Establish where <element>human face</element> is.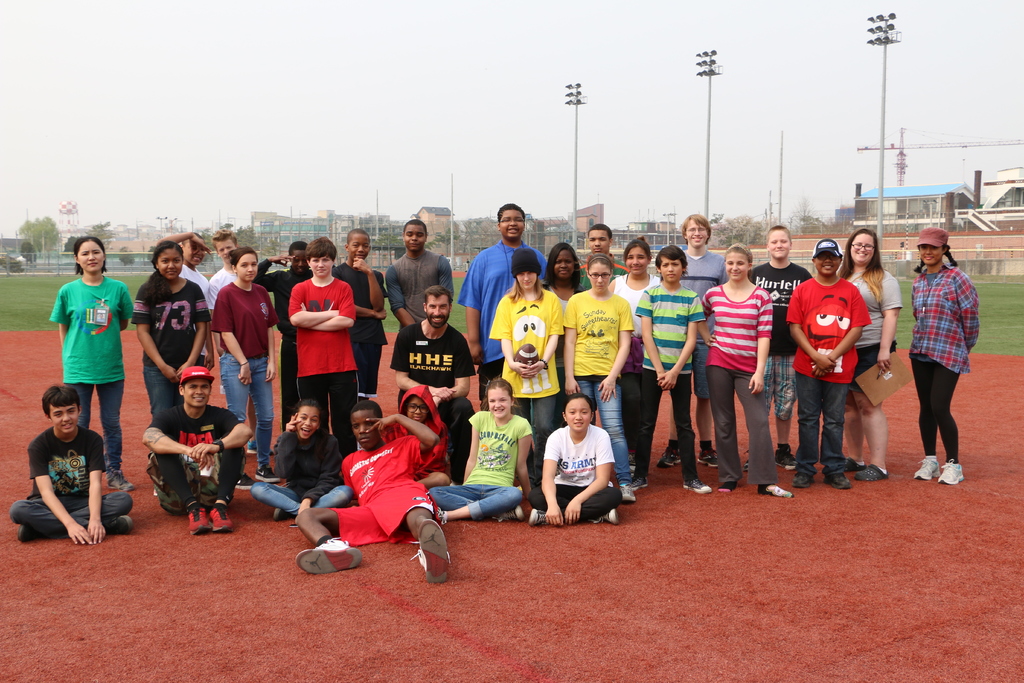
Established at [left=515, top=267, right=541, bottom=292].
